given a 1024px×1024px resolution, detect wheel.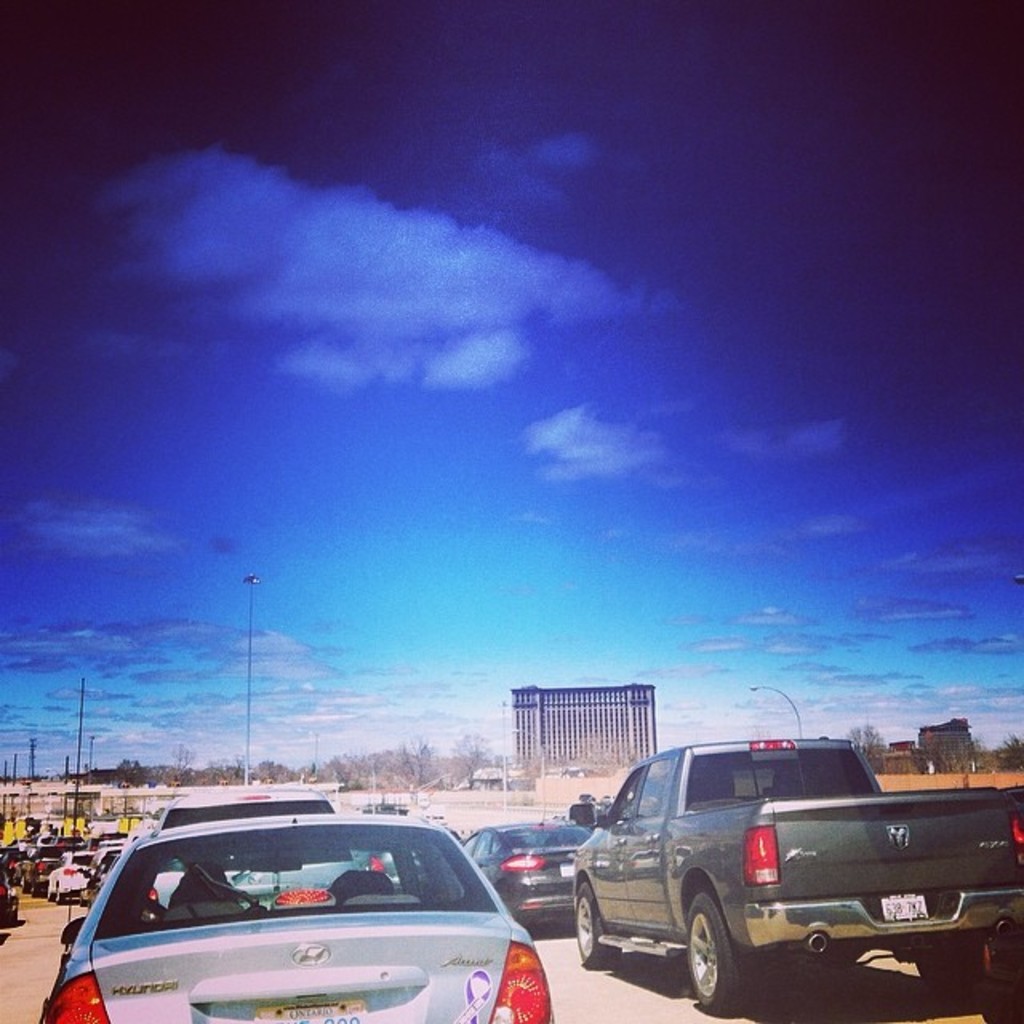
(685, 888, 755, 1011).
